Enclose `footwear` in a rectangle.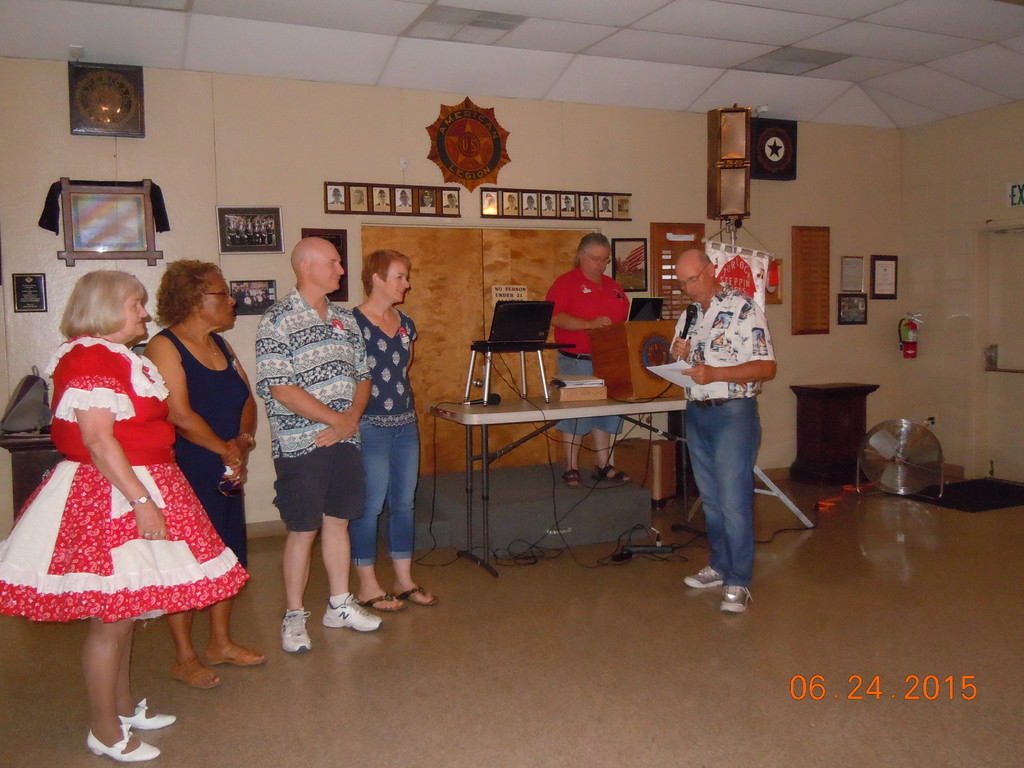
[170, 657, 225, 694].
